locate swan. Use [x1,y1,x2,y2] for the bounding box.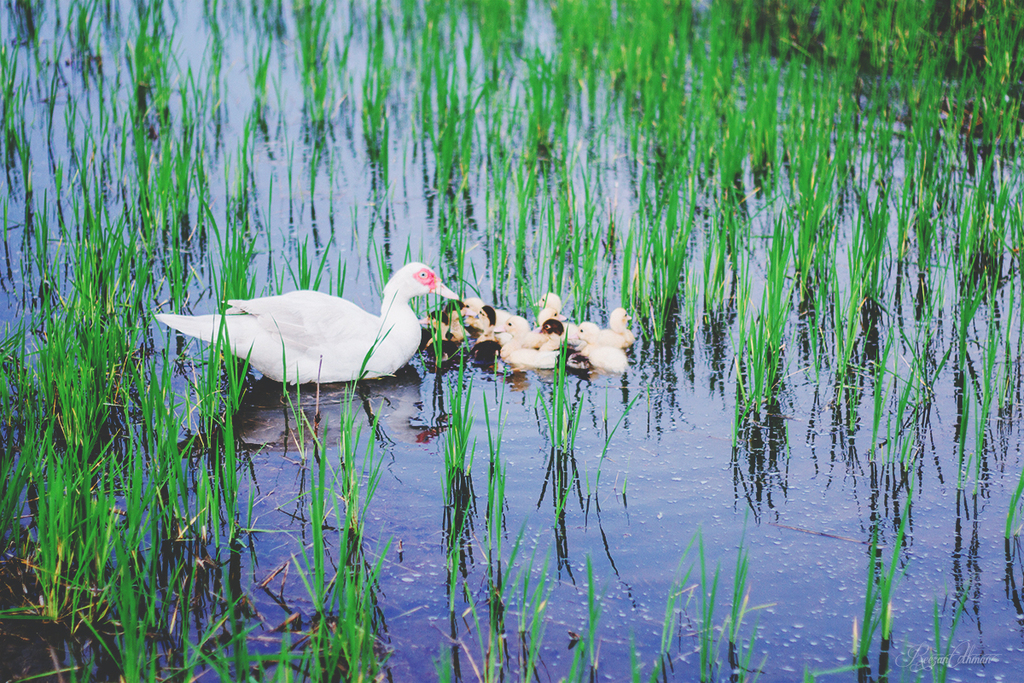
[457,298,515,322].
